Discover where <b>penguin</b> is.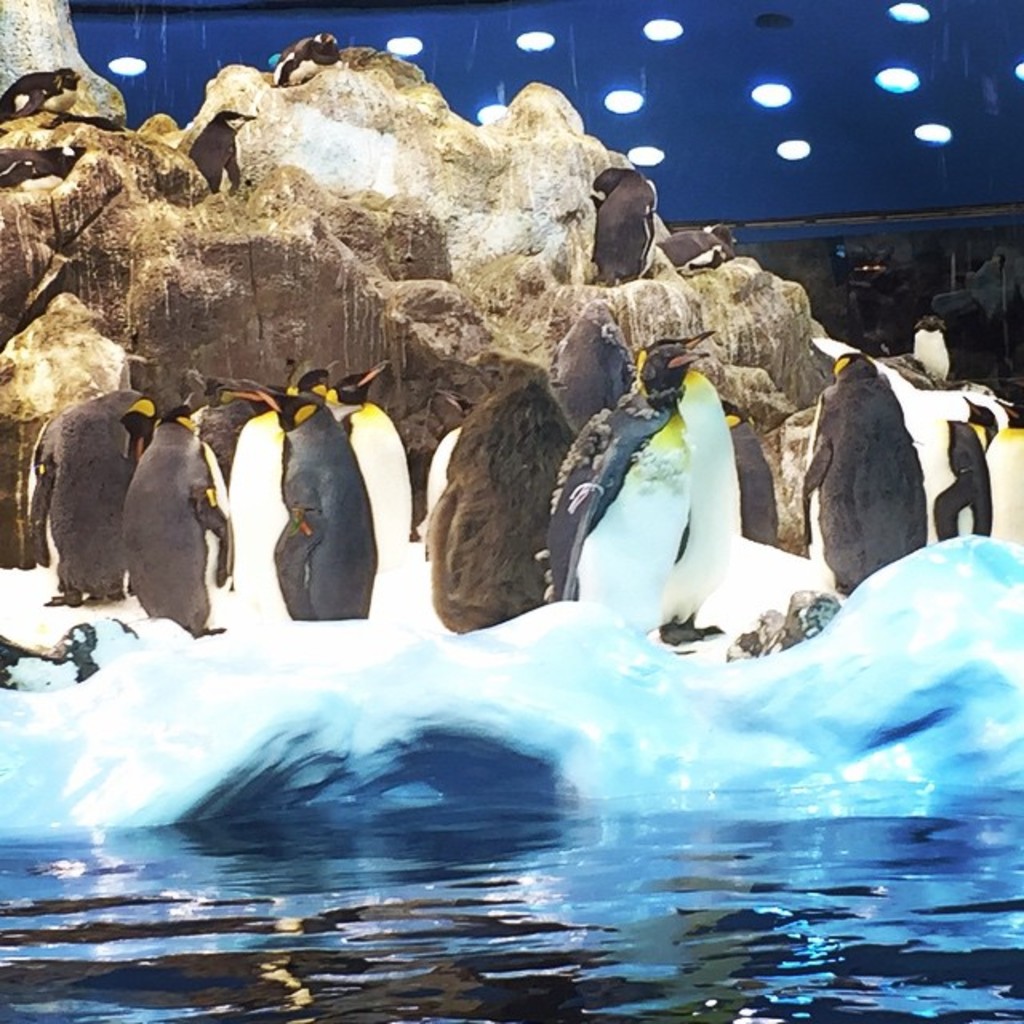
Discovered at 22:379:166:611.
